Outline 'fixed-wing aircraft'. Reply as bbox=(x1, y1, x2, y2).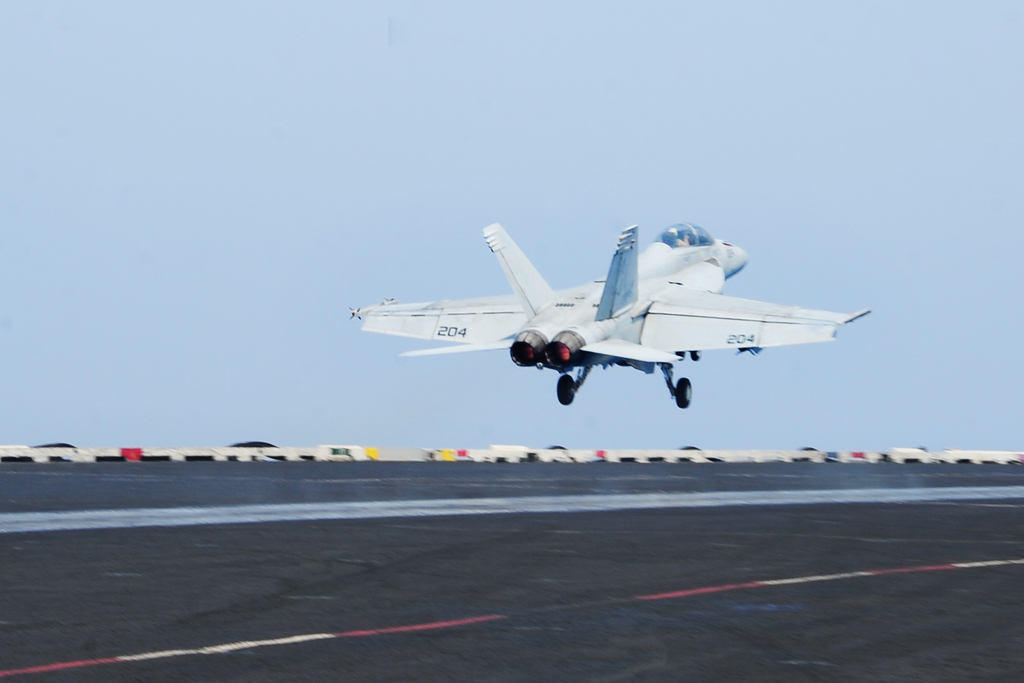
bbox=(350, 217, 872, 409).
